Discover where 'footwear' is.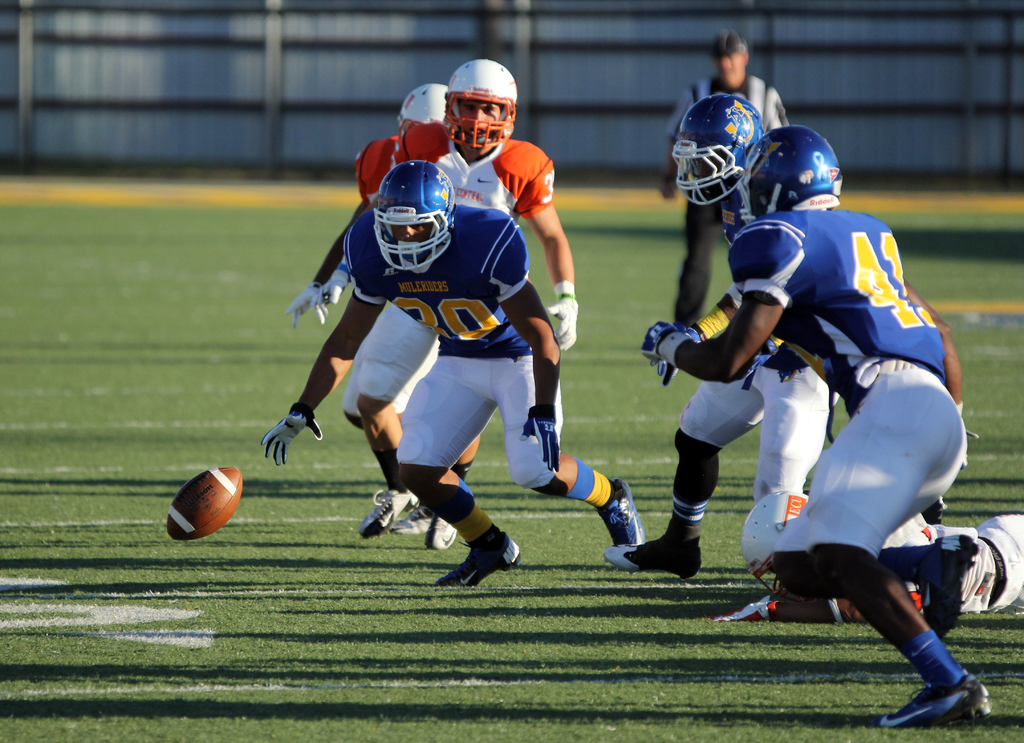
Discovered at [600,479,647,545].
